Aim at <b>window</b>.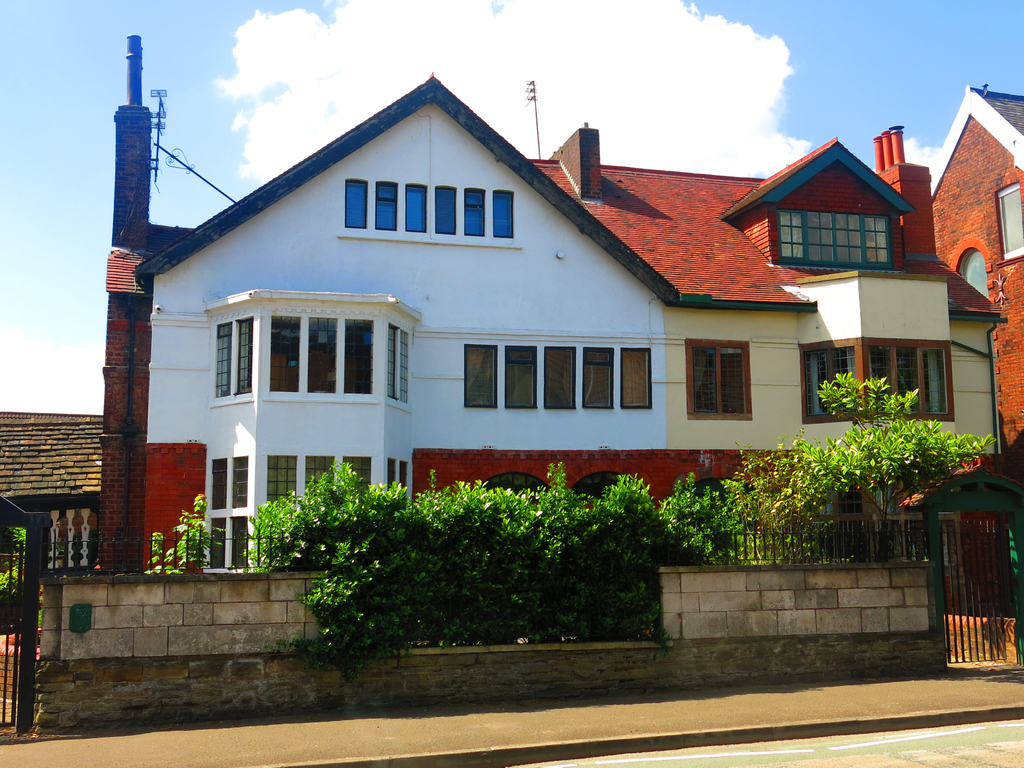
Aimed at box(230, 517, 248, 572).
